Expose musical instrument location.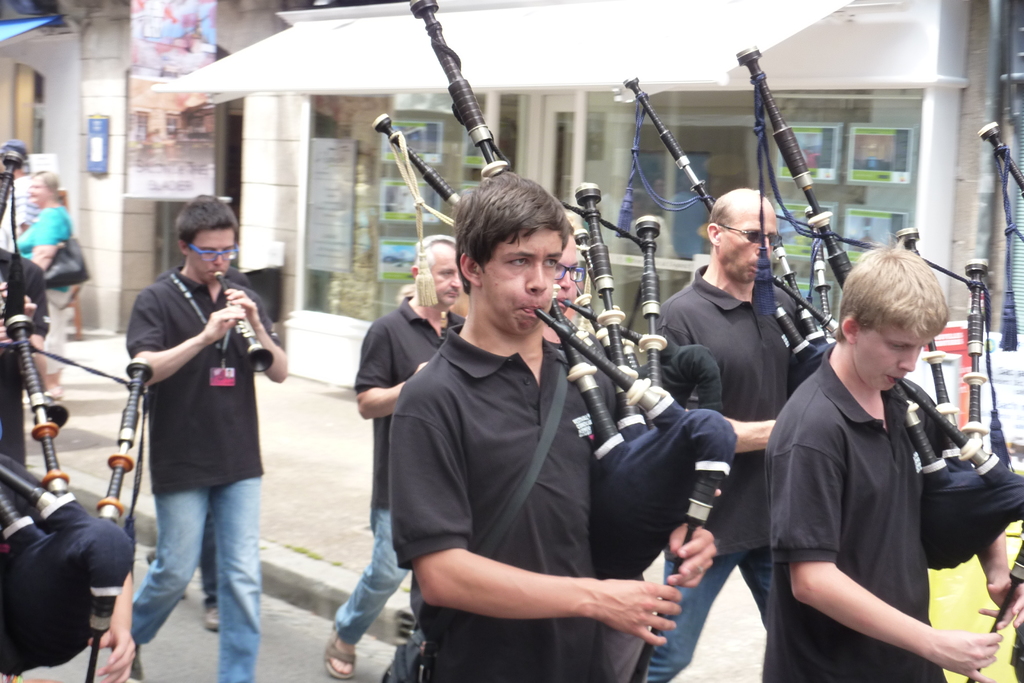
Exposed at (210,265,278,383).
